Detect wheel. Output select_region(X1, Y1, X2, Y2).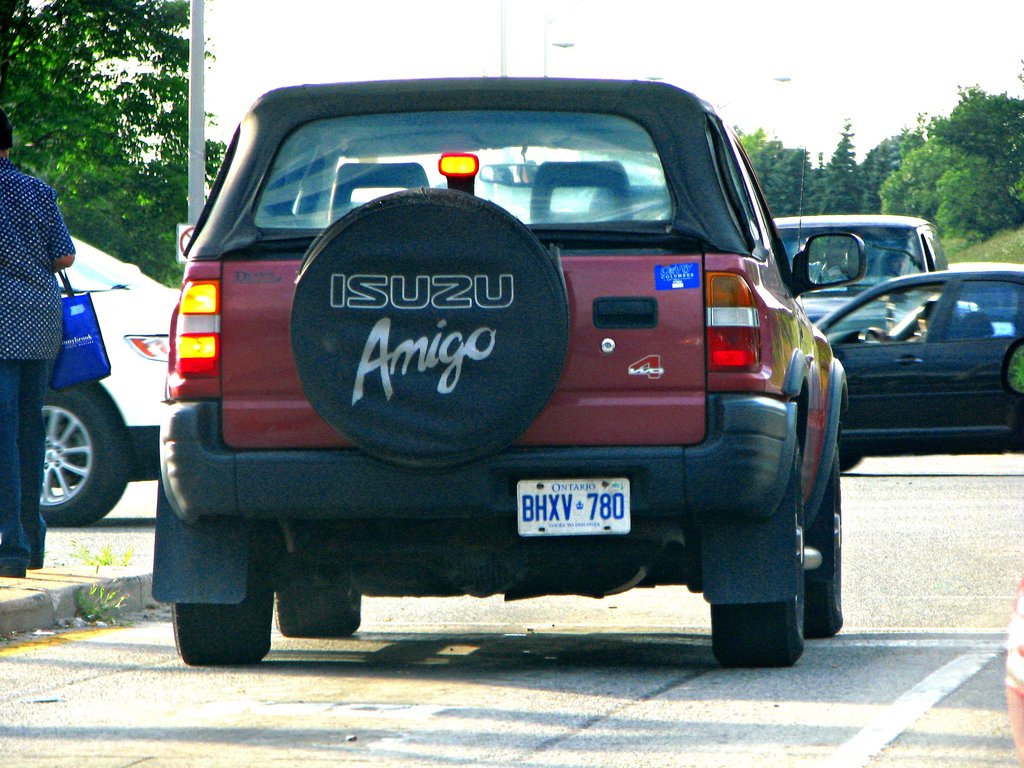
select_region(712, 478, 809, 667).
